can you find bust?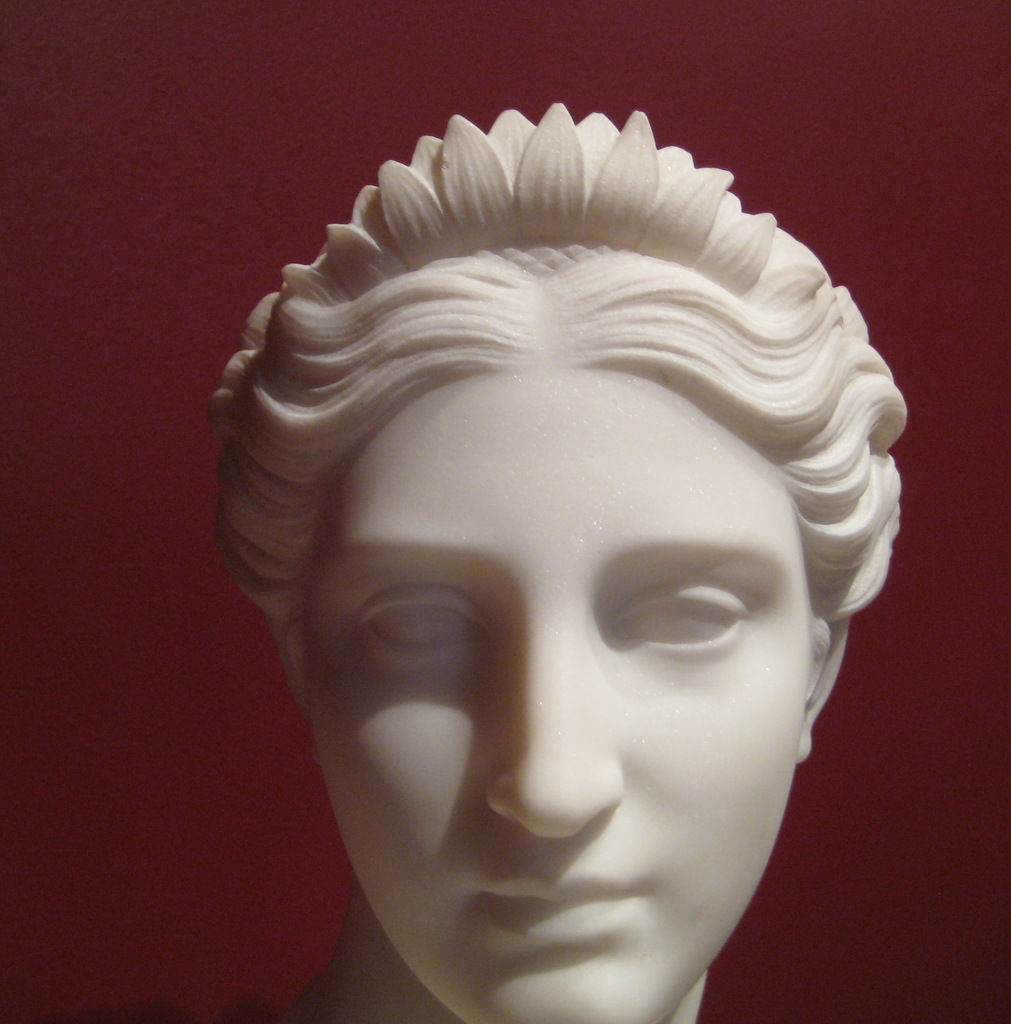
Yes, bounding box: x1=214 y1=106 x2=911 y2=1023.
